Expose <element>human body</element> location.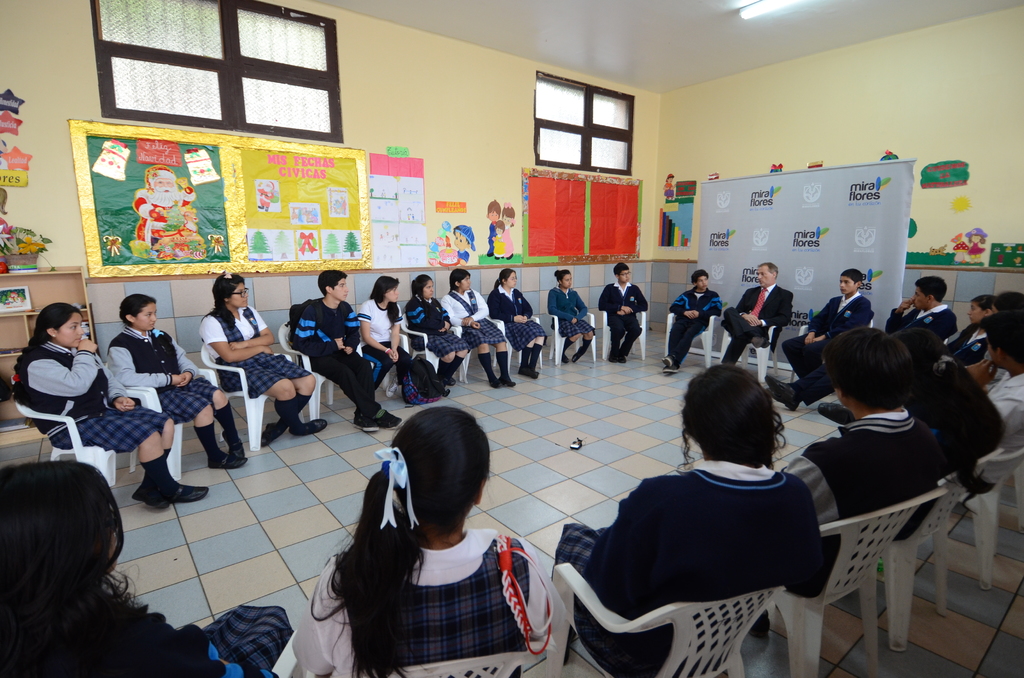
Exposed at 10 305 208 508.
